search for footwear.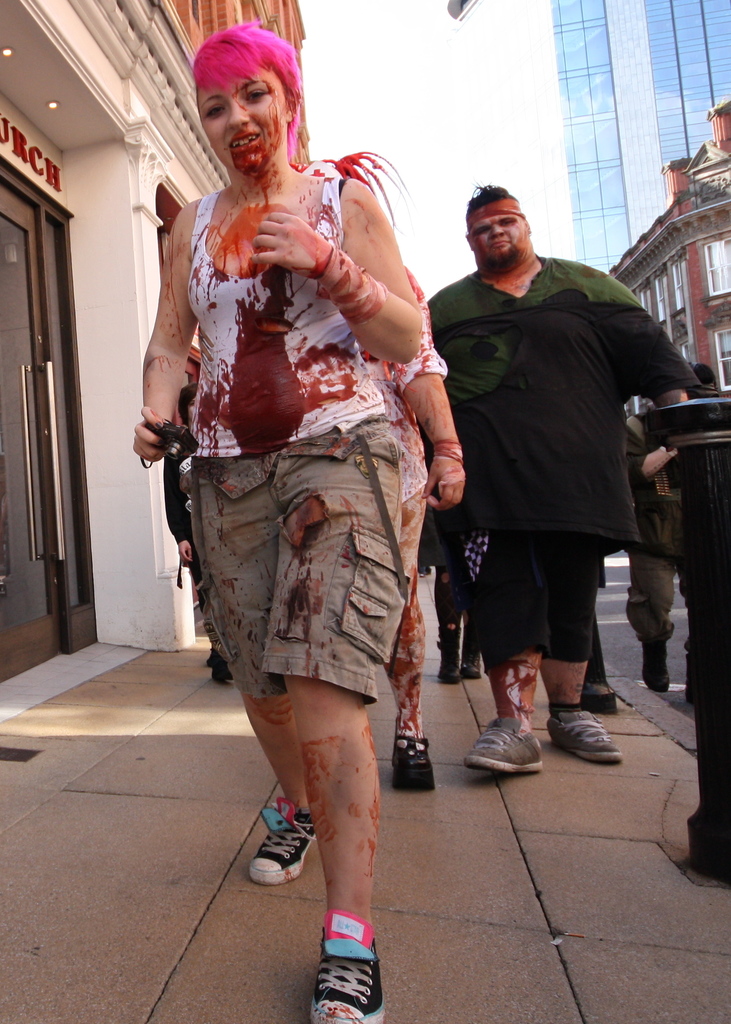
Found at detection(466, 717, 546, 774).
